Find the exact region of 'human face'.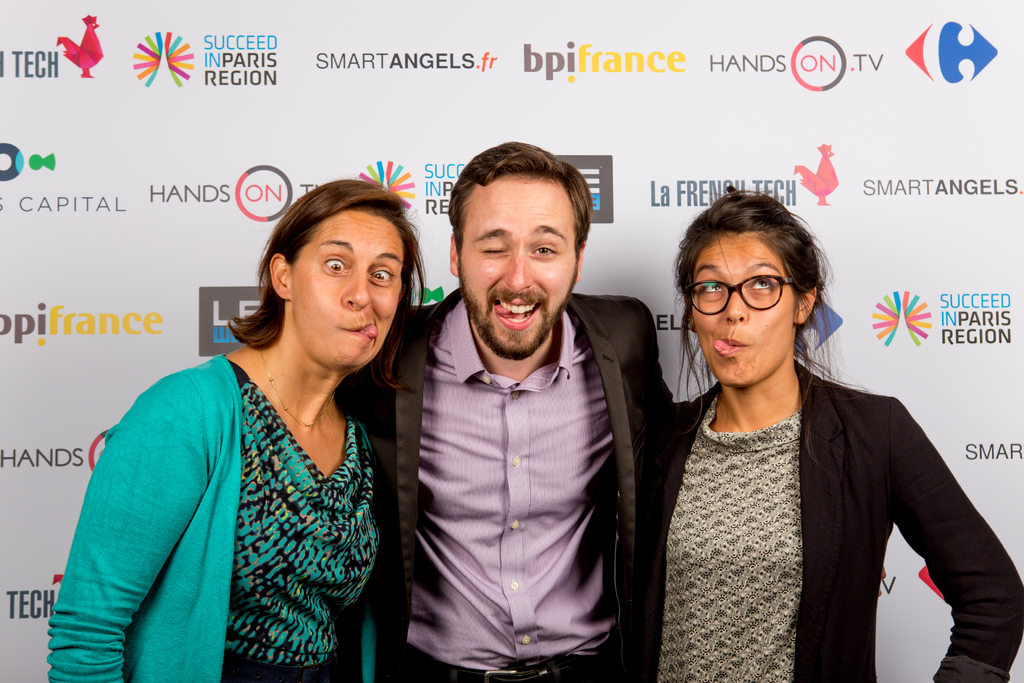
Exact region: 691:231:799:386.
